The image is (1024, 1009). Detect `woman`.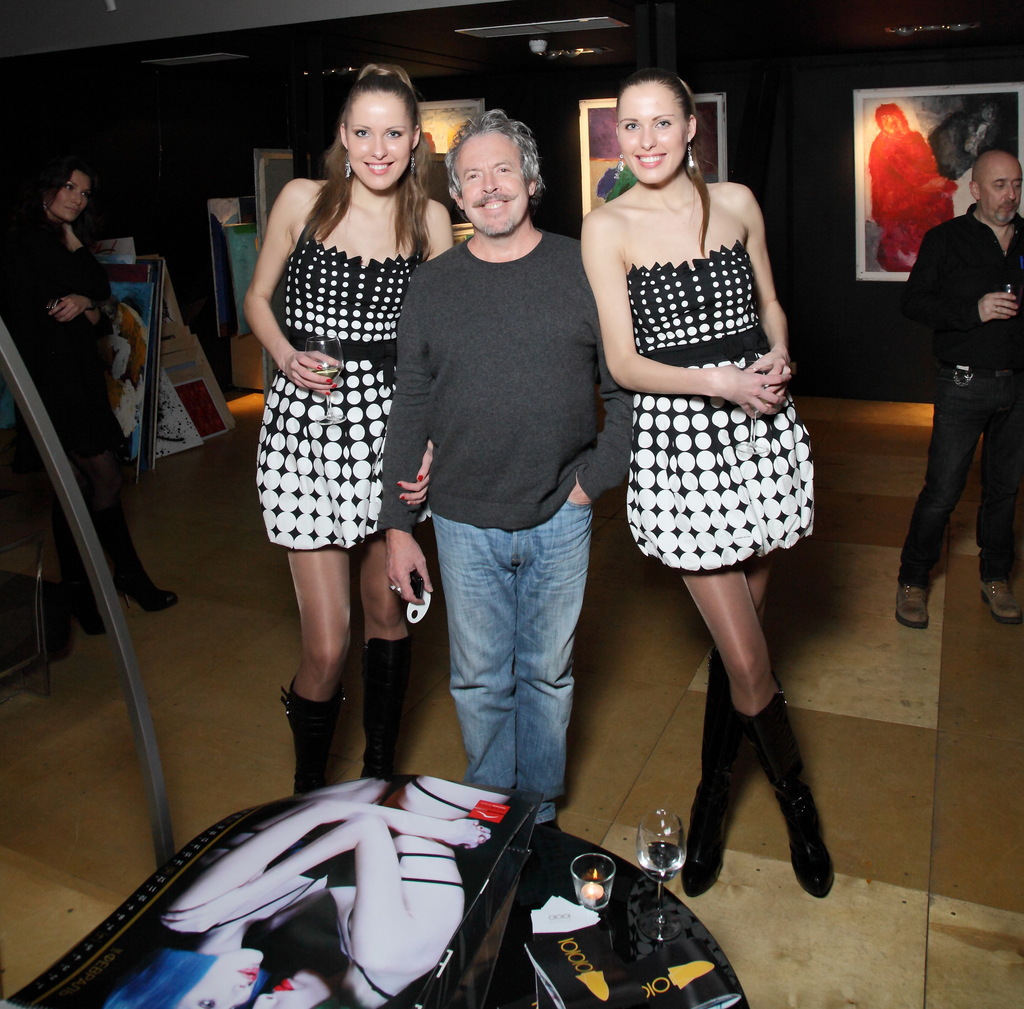
Detection: select_region(244, 56, 454, 800).
